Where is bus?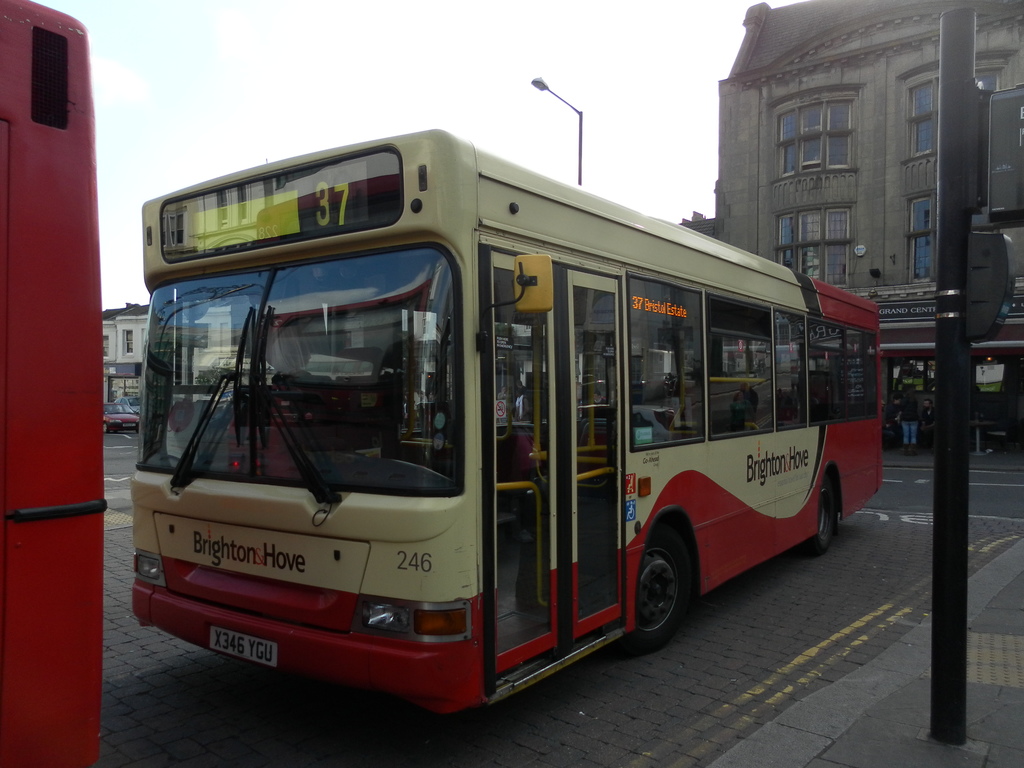
(left=129, top=127, right=888, bottom=726).
